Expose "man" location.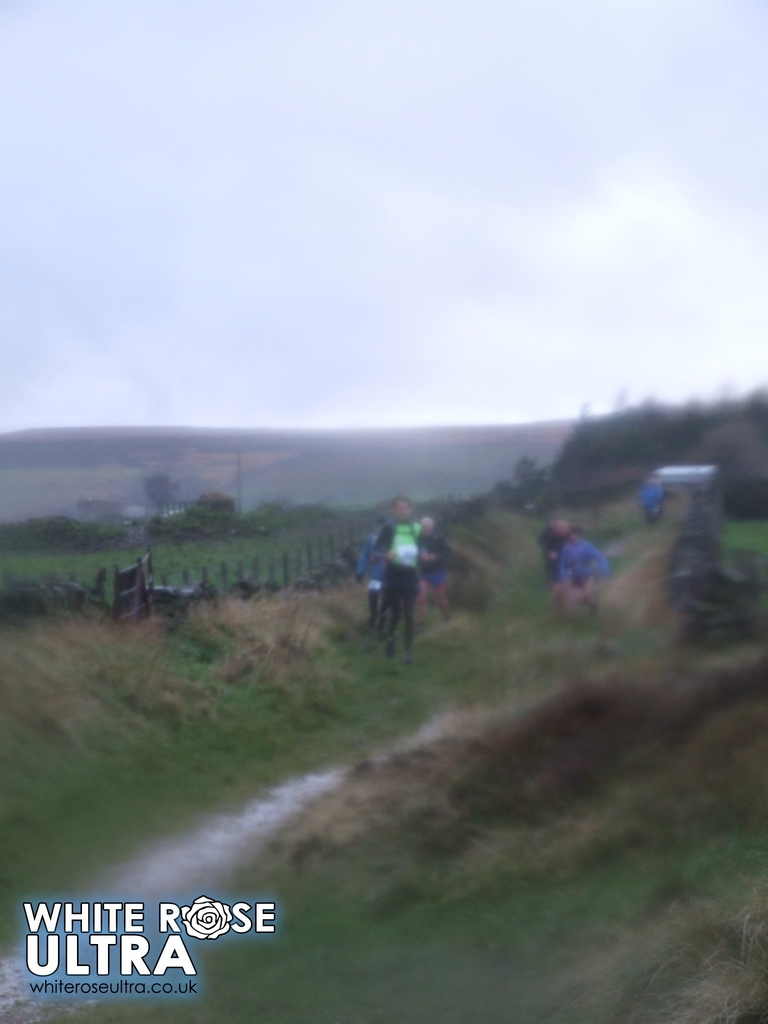
Exposed at locate(354, 516, 387, 632).
